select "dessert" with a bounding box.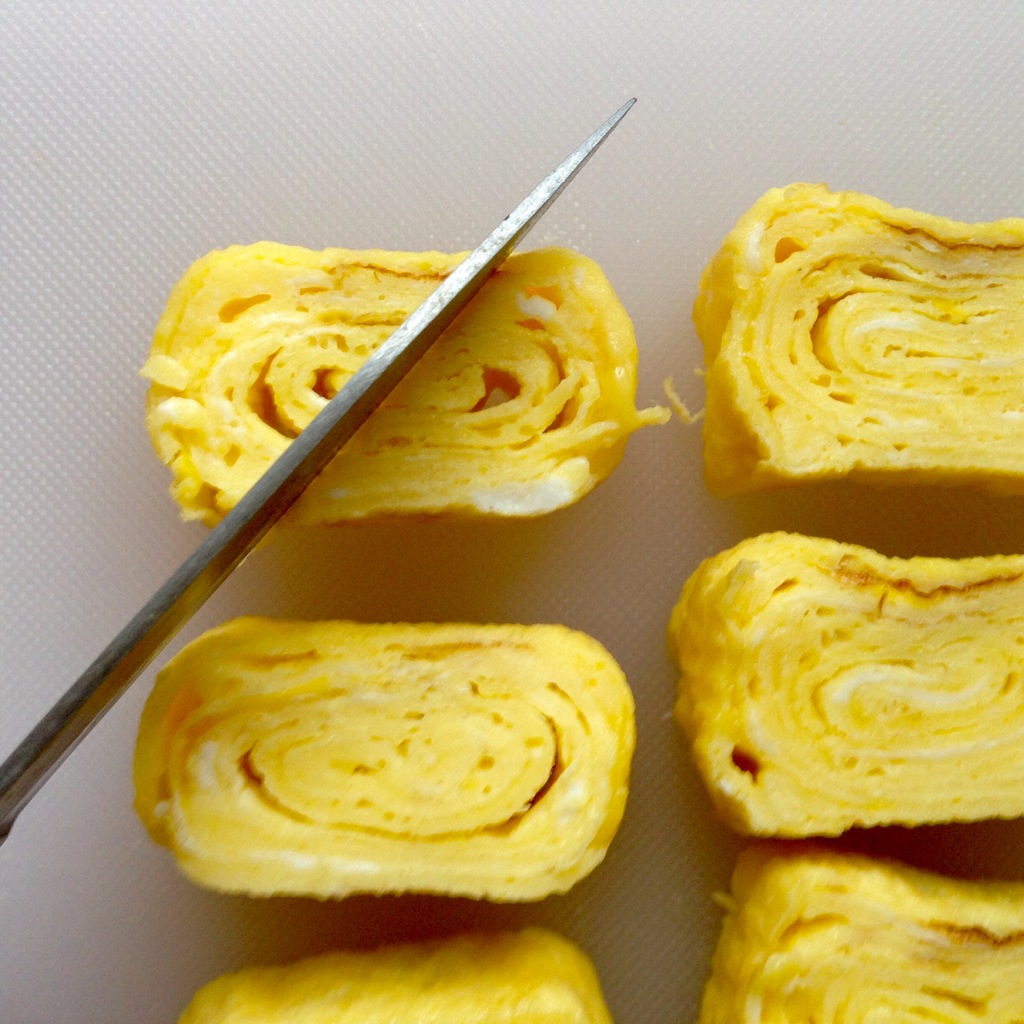
[left=686, top=182, right=1011, bottom=545].
